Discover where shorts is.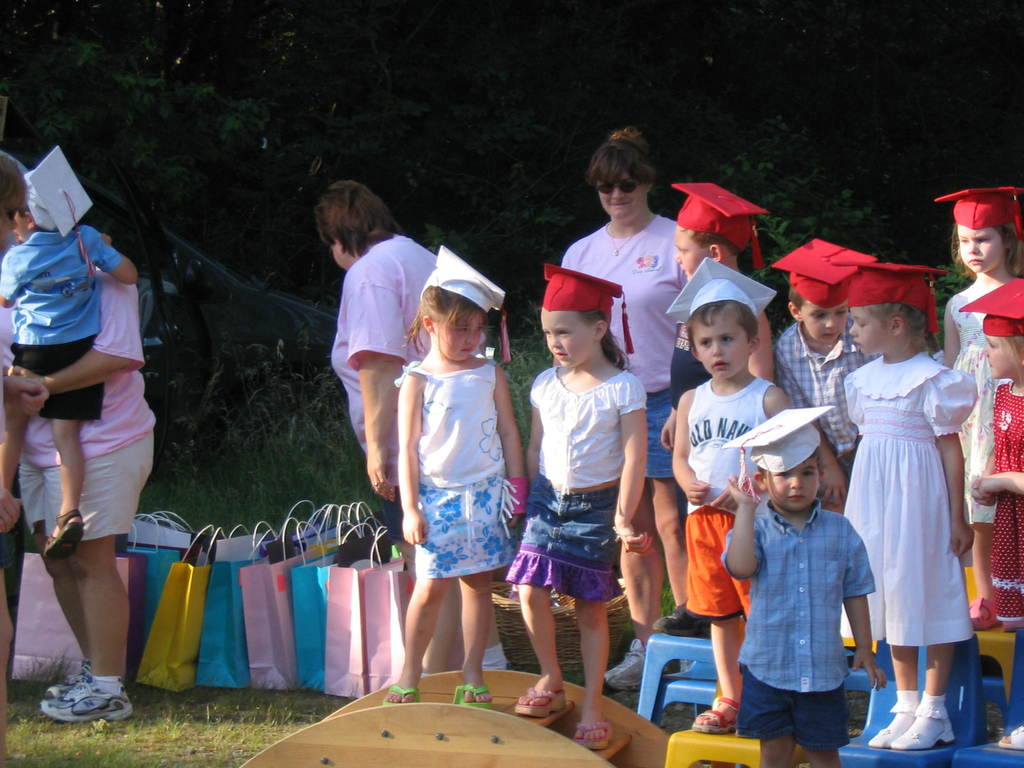
Discovered at region(685, 505, 762, 618).
